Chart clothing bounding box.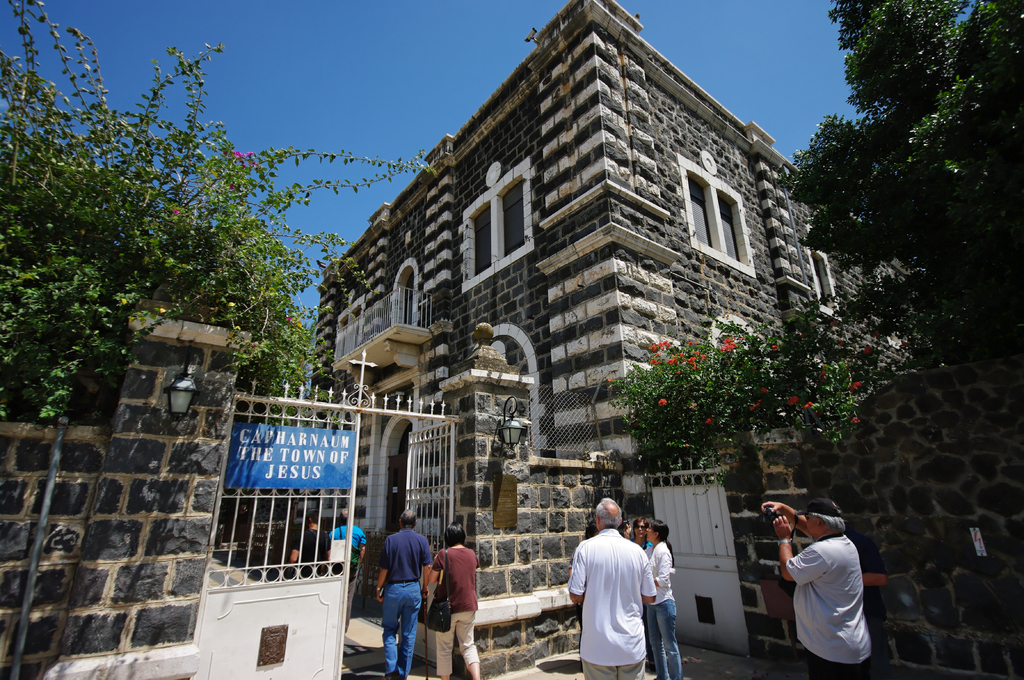
Charted: box(578, 531, 673, 667).
